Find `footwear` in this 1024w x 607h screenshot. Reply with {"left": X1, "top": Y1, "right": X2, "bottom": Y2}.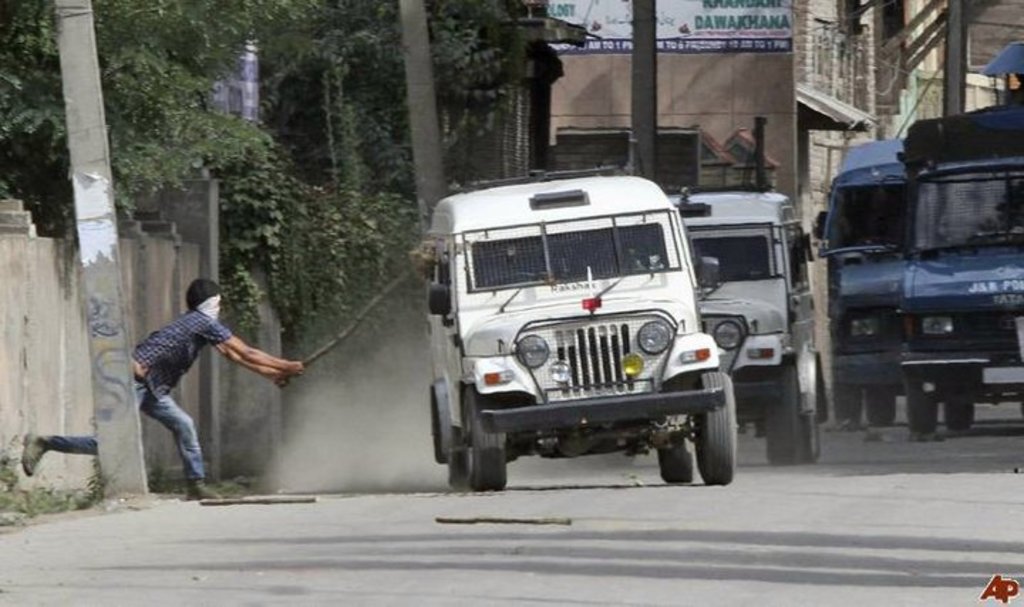
{"left": 183, "top": 476, "right": 218, "bottom": 505}.
